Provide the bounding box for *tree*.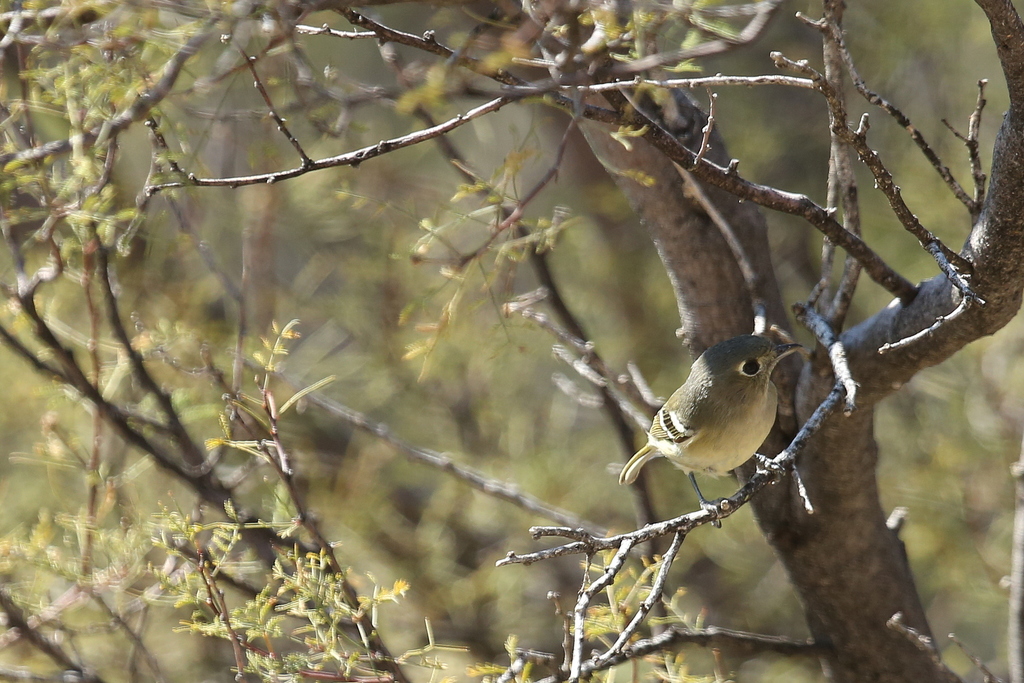
Rect(6, 0, 1023, 682).
